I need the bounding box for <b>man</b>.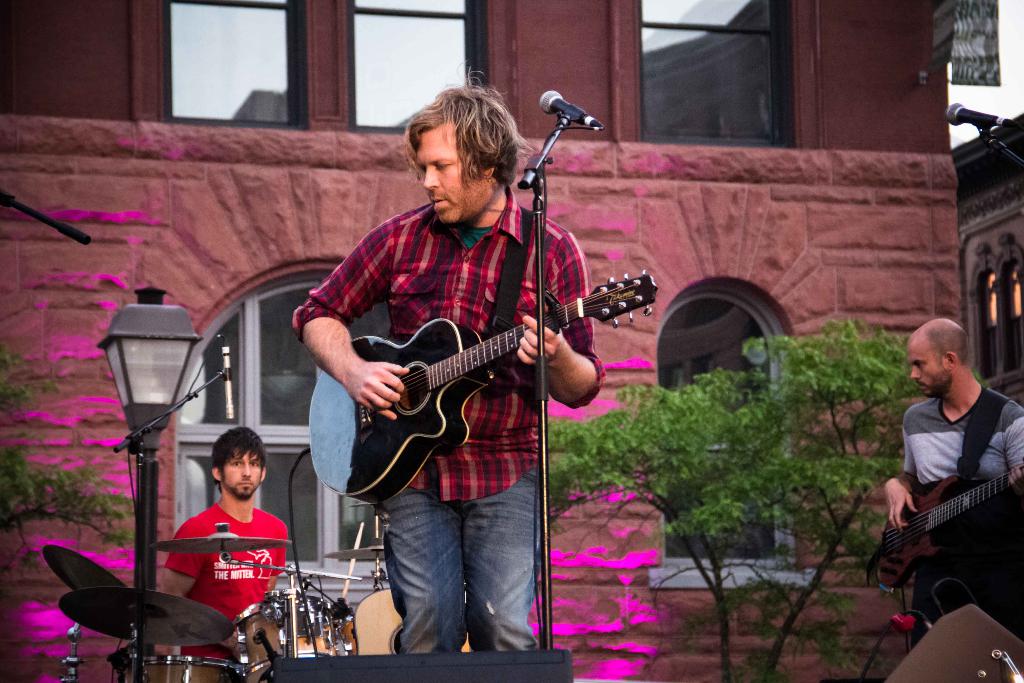
Here it is: 287 66 605 658.
